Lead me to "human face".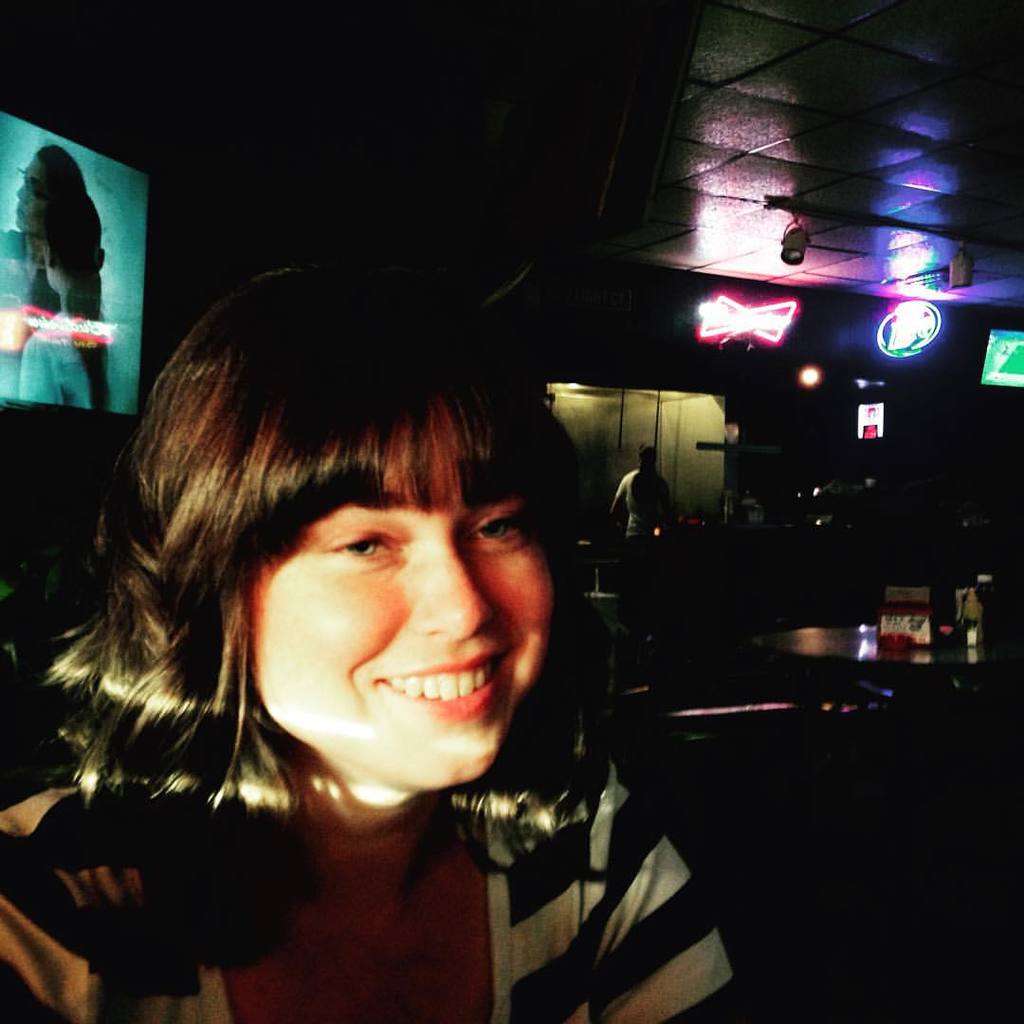
Lead to 240,450,560,786.
